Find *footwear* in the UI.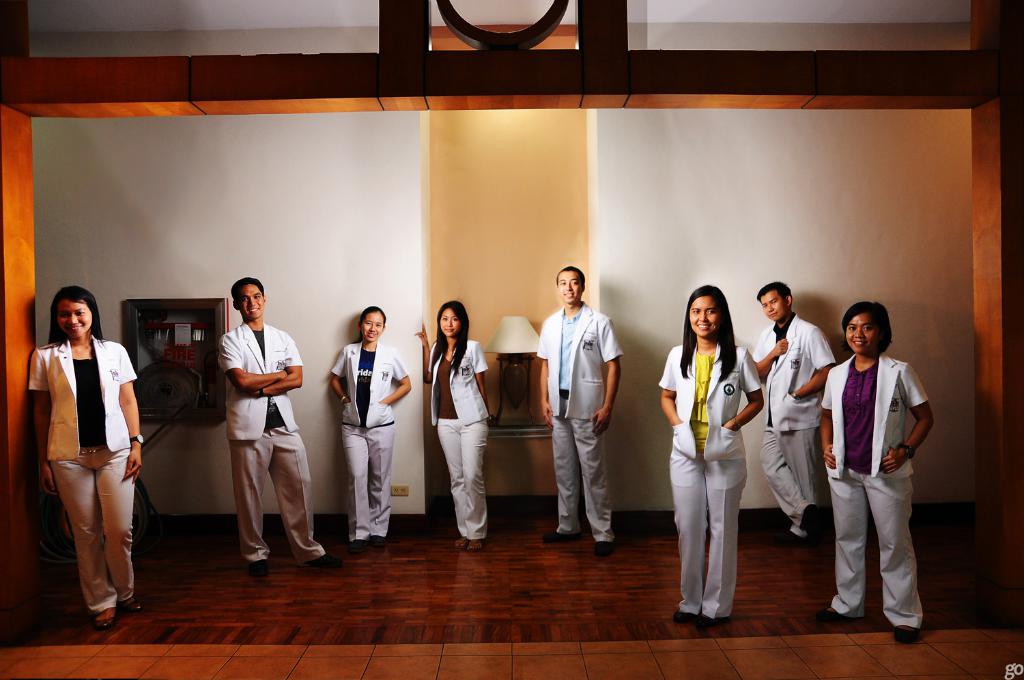
UI element at (115, 591, 137, 610).
